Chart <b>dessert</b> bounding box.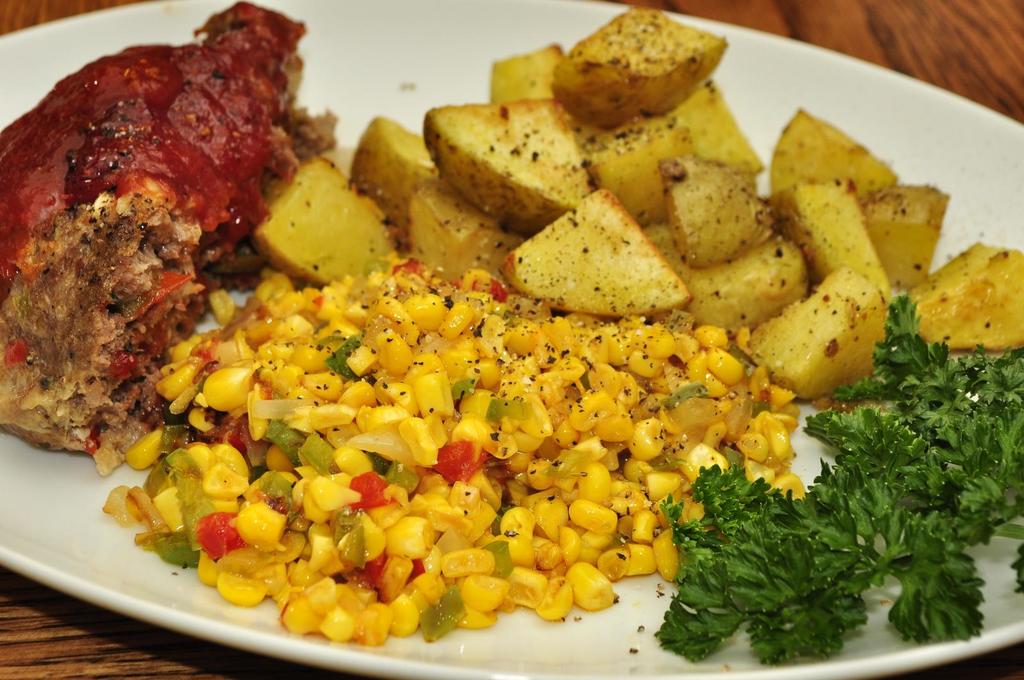
Charted: crop(580, 15, 698, 115).
